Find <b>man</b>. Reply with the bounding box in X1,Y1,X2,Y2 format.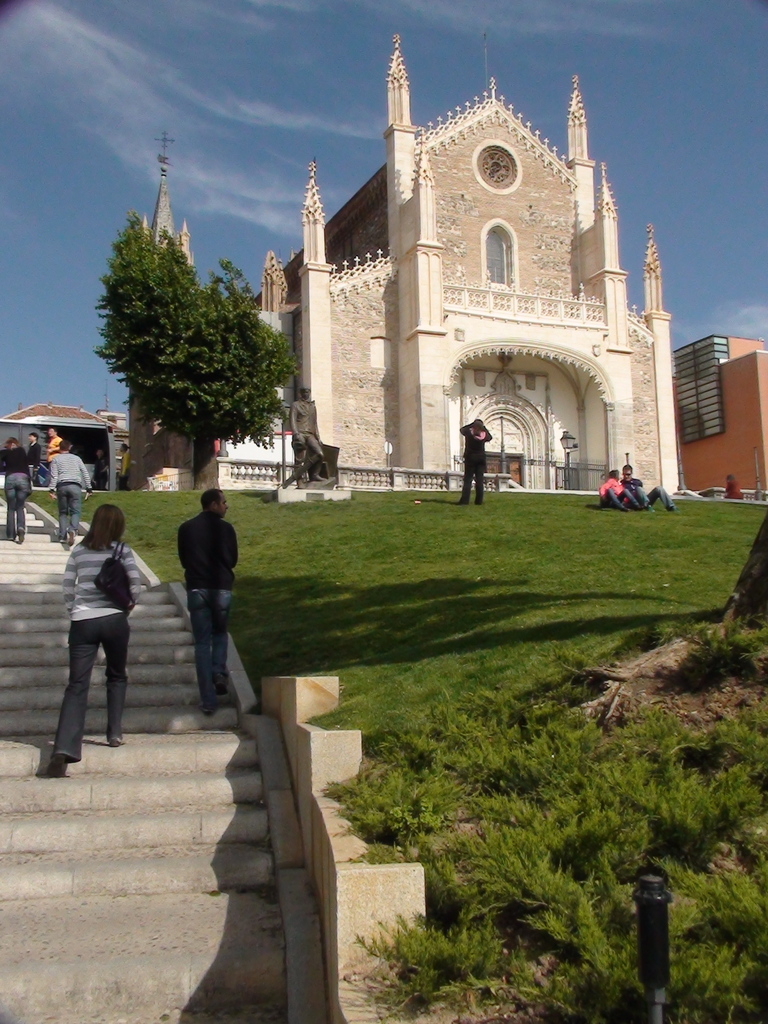
291,386,326,488.
